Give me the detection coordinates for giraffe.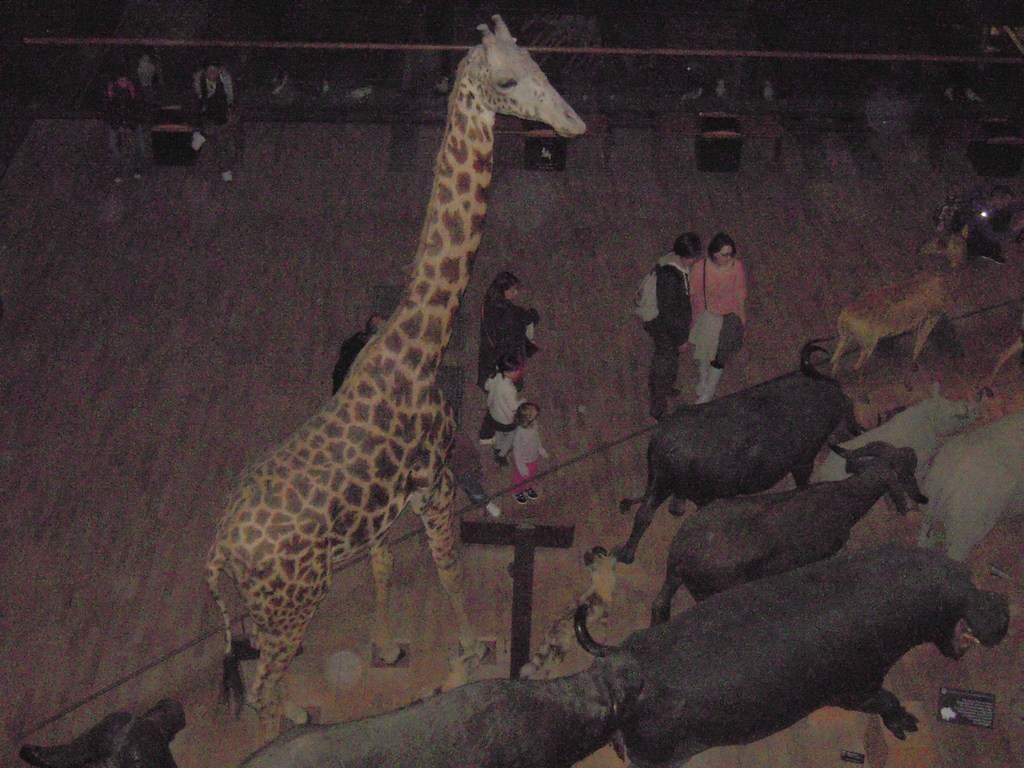
205/12/589/750.
